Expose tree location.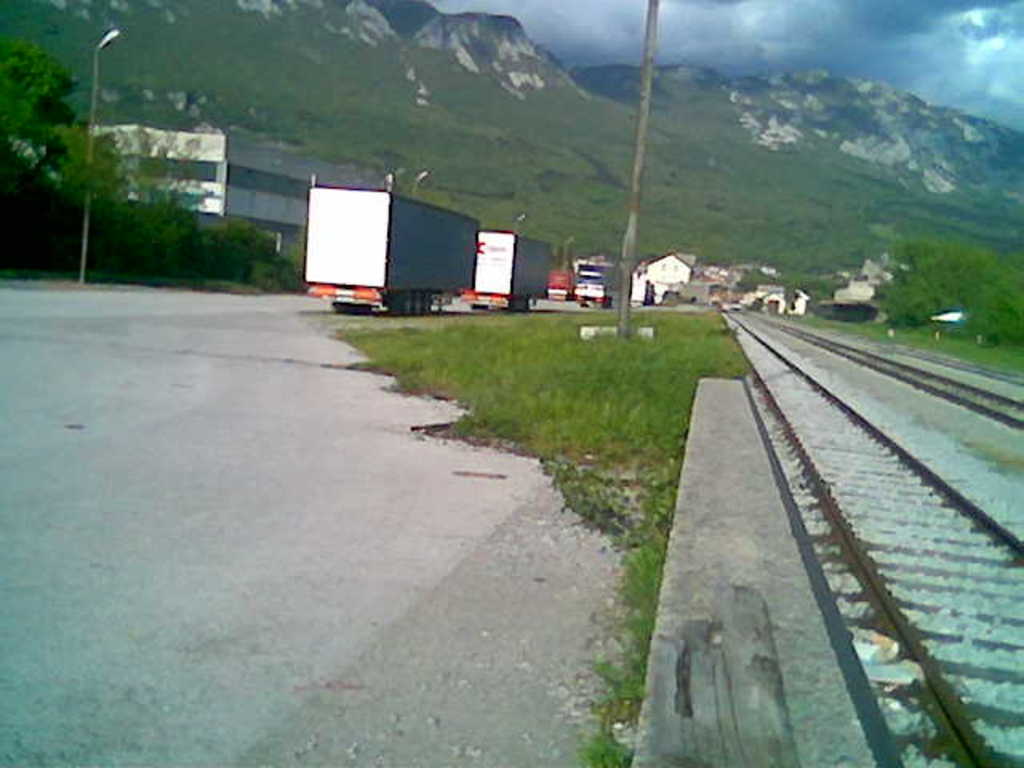
Exposed at box=[51, 125, 122, 266].
